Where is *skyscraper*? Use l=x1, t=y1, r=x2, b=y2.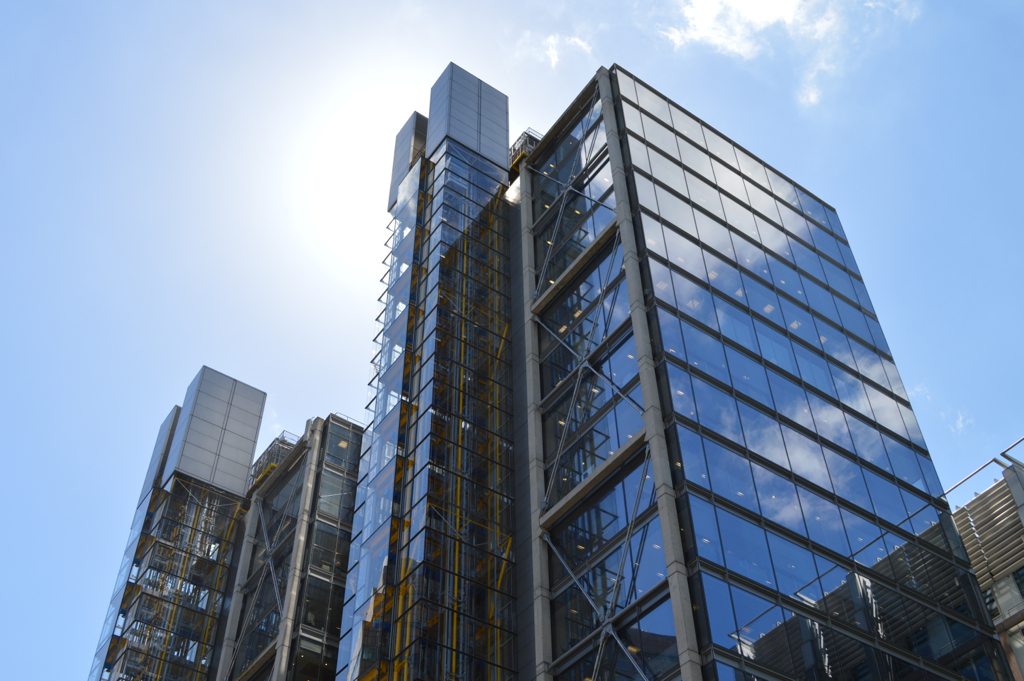
l=338, t=24, r=995, b=677.
